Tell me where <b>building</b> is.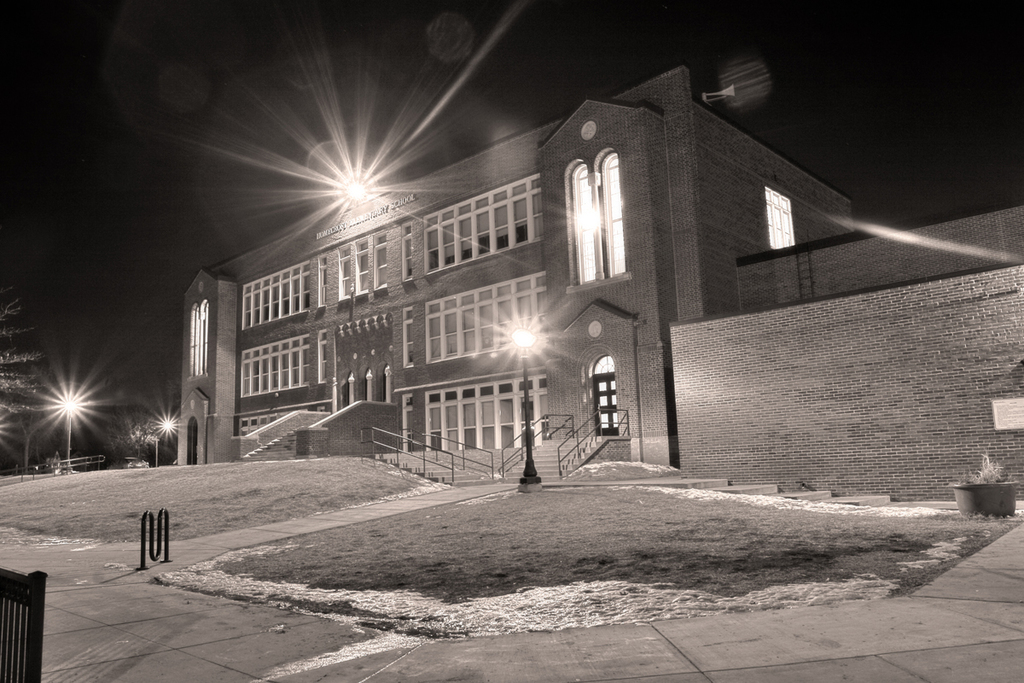
<b>building</b> is at bbox(172, 65, 860, 471).
